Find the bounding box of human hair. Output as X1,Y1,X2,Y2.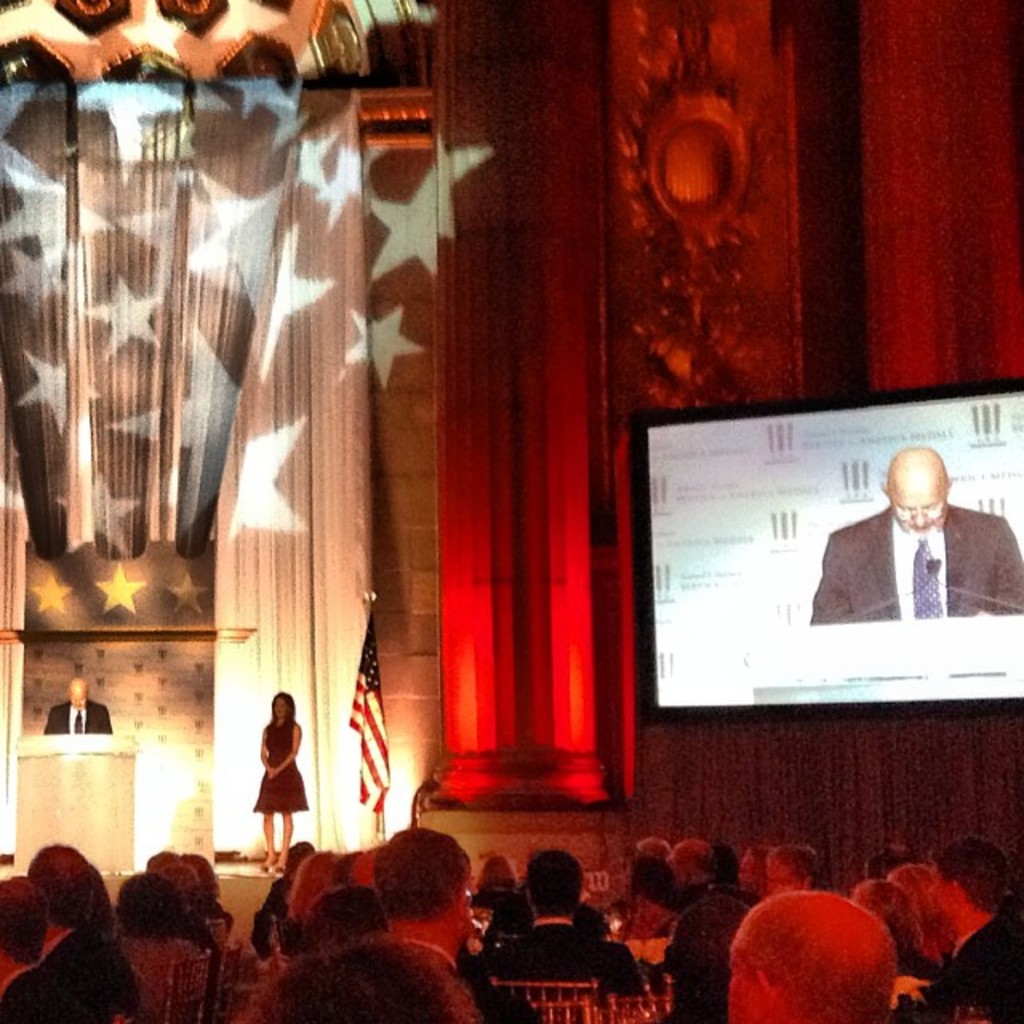
280,837,309,883.
